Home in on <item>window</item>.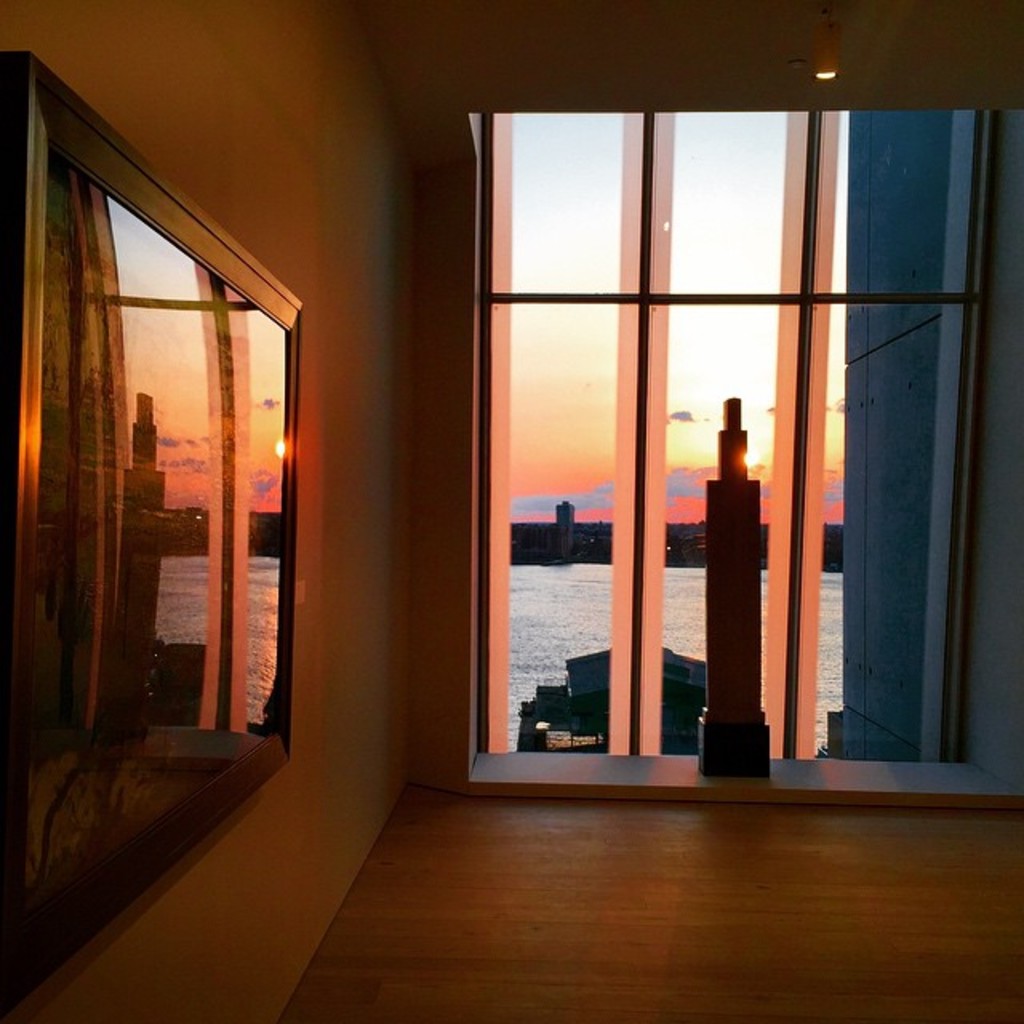
Homed in at l=640, t=112, r=808, b=758.
